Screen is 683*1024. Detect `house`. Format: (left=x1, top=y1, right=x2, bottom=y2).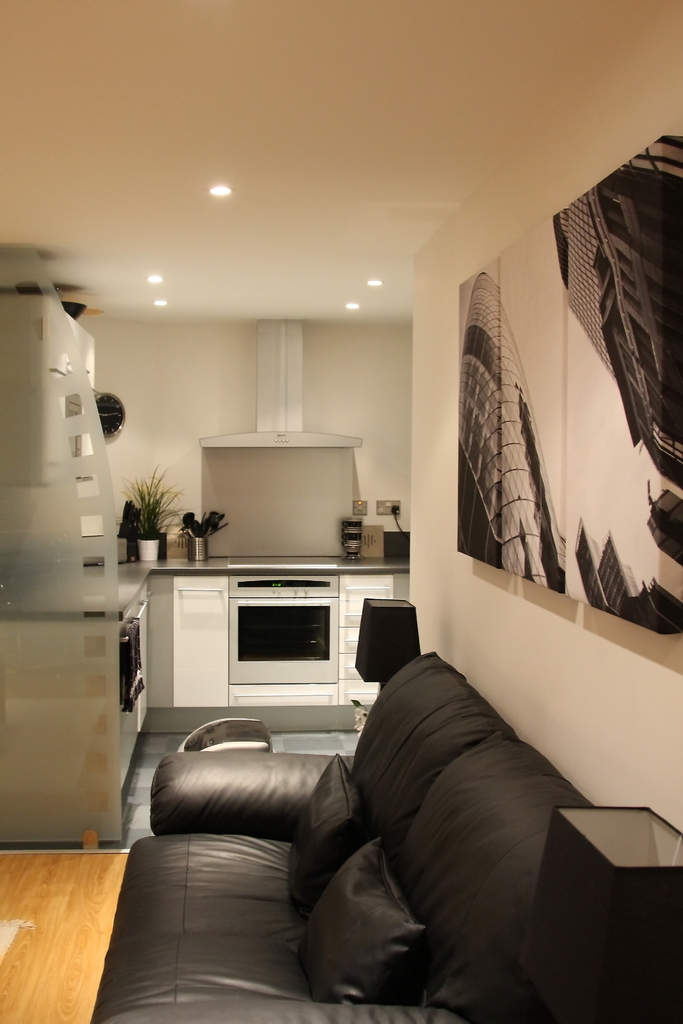
(left=0, top=0, right=682, bottom=1023).
